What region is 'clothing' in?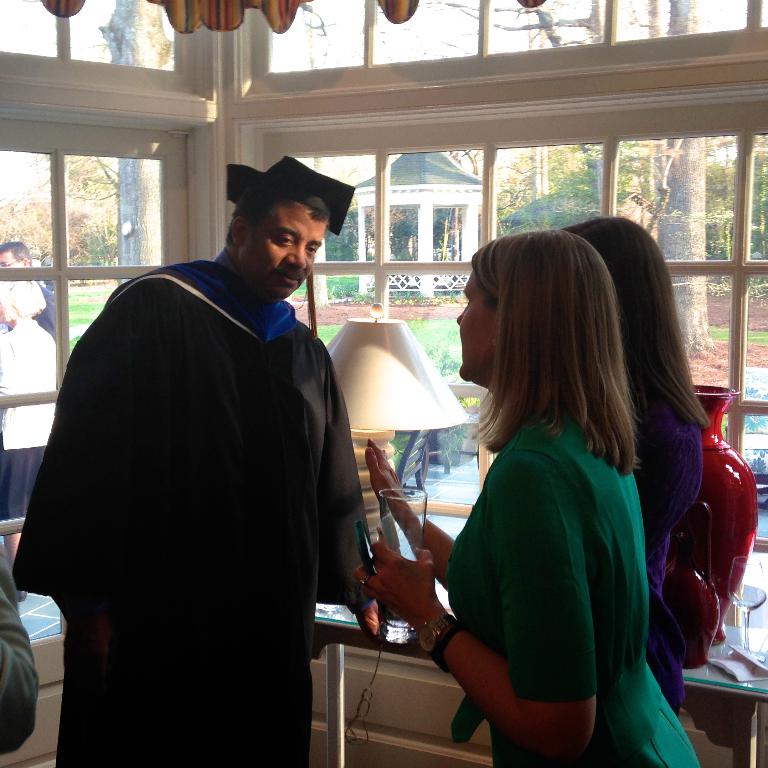
Rect(623, 397, 713, 709).
